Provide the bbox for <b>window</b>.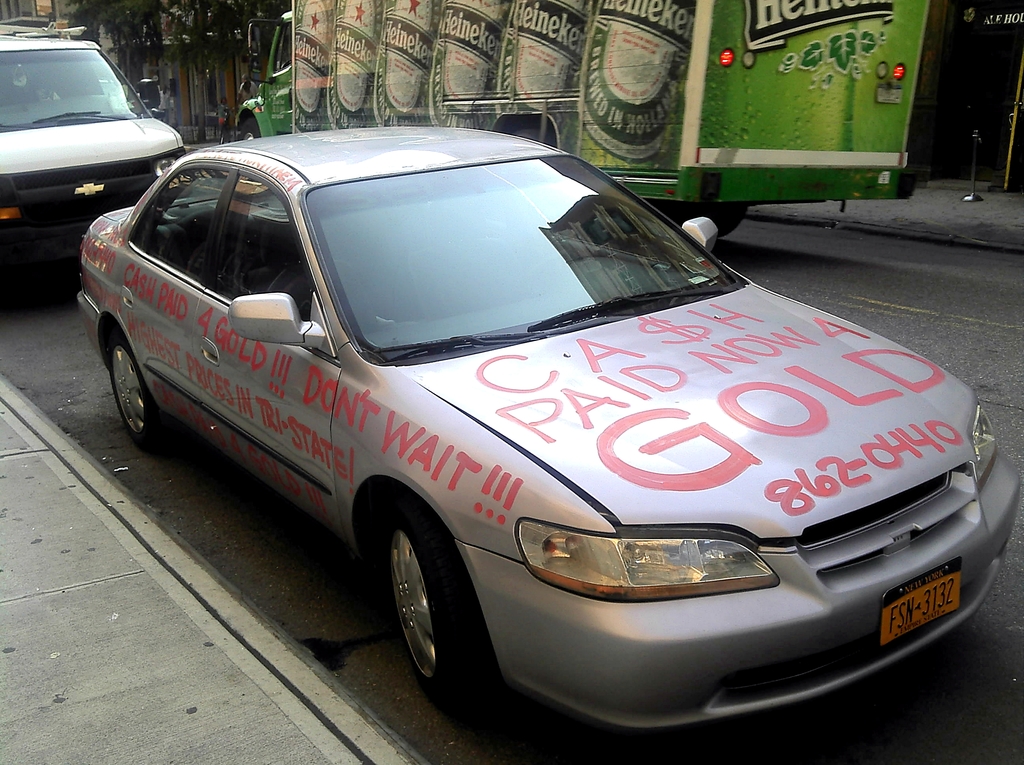
(x1=917, y1=0, x2=1023, y2=188).
